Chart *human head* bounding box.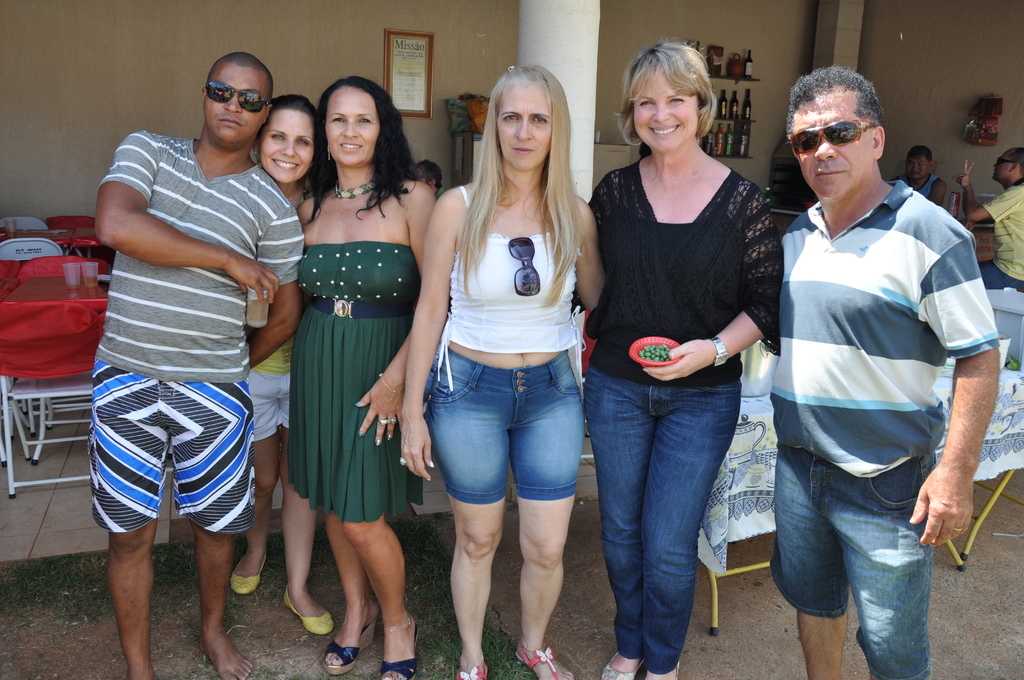
Charted: 630/45/703/153.
